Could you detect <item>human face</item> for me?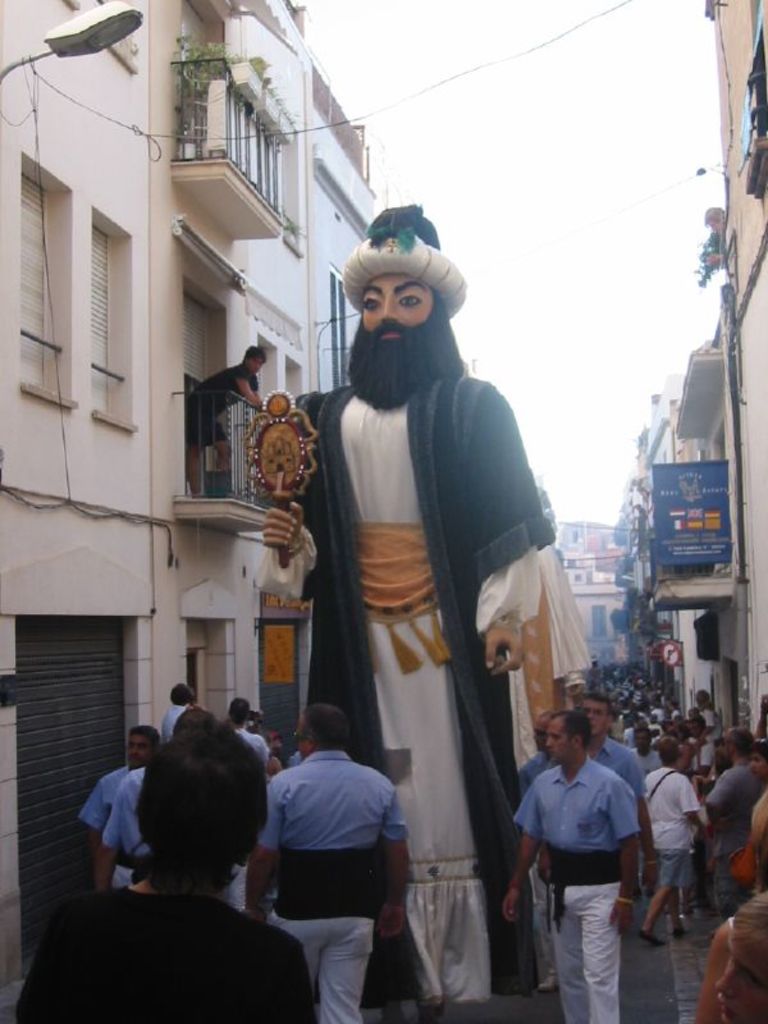
Detection result: 584, 699, 605, 737.
